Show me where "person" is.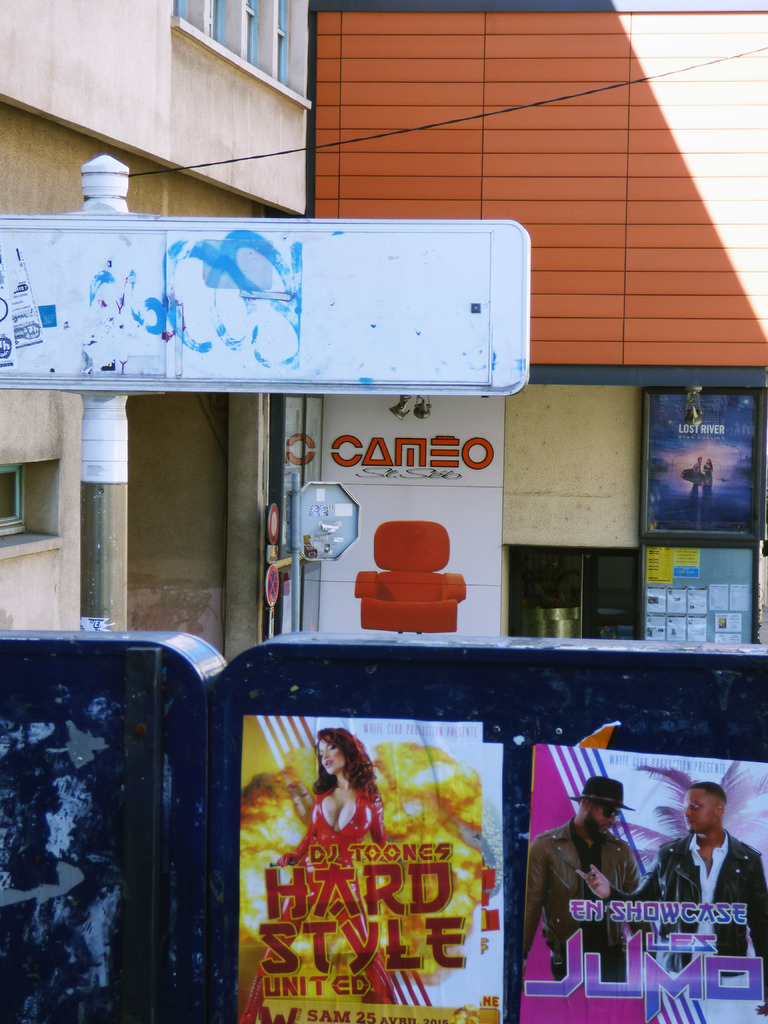
"person" is at bbox(552, 760, 655, 967).
